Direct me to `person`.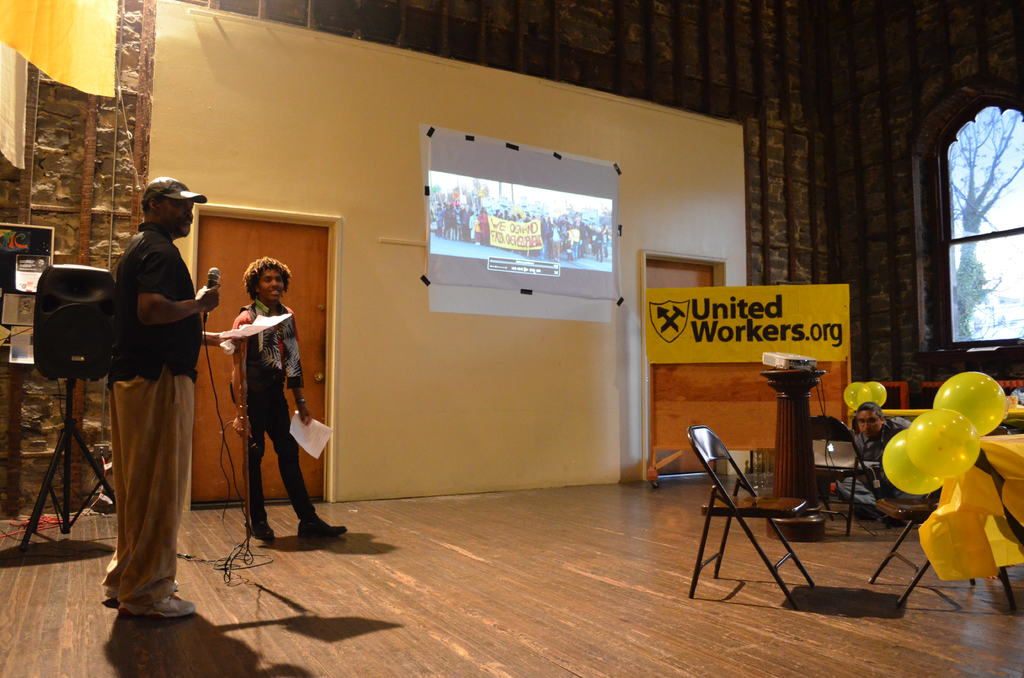
Direction: x1=828, y1=389, x2=918, y2=520.
